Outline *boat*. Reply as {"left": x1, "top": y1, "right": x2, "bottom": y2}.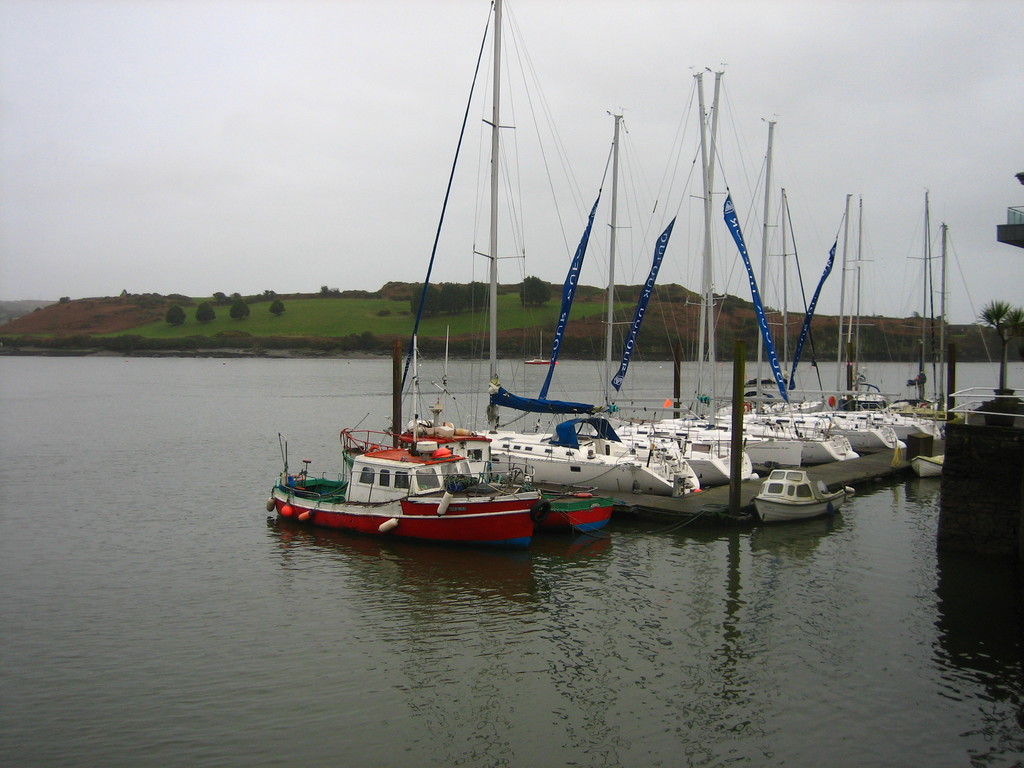
{"left": 904, "top": 448, "right": 940, "bottom": 475}.
